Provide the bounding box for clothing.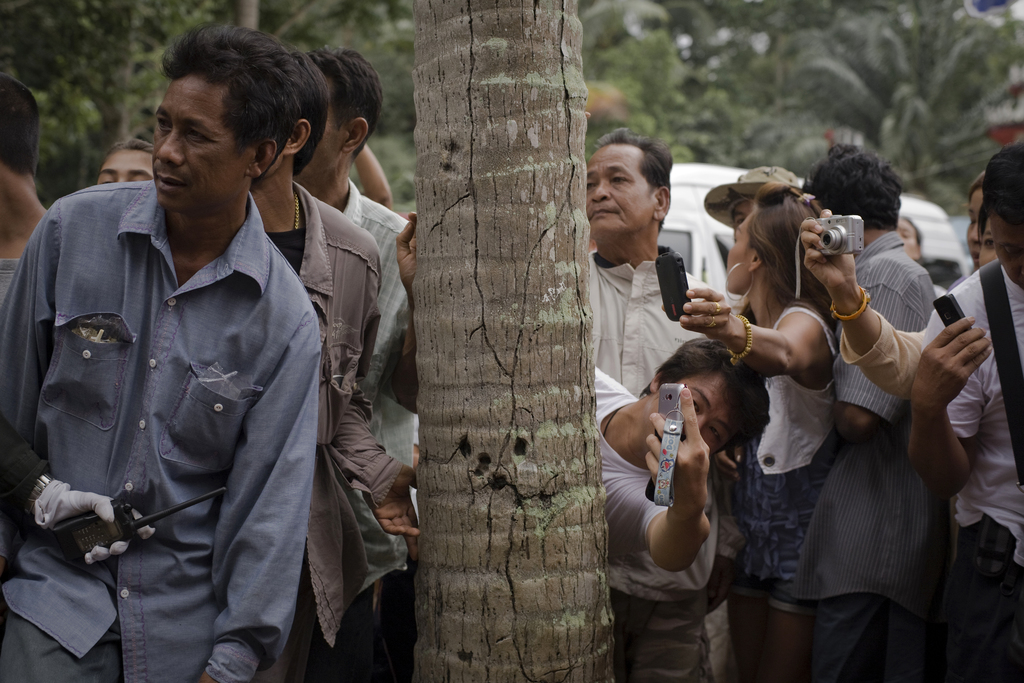
250 179 406 682.
